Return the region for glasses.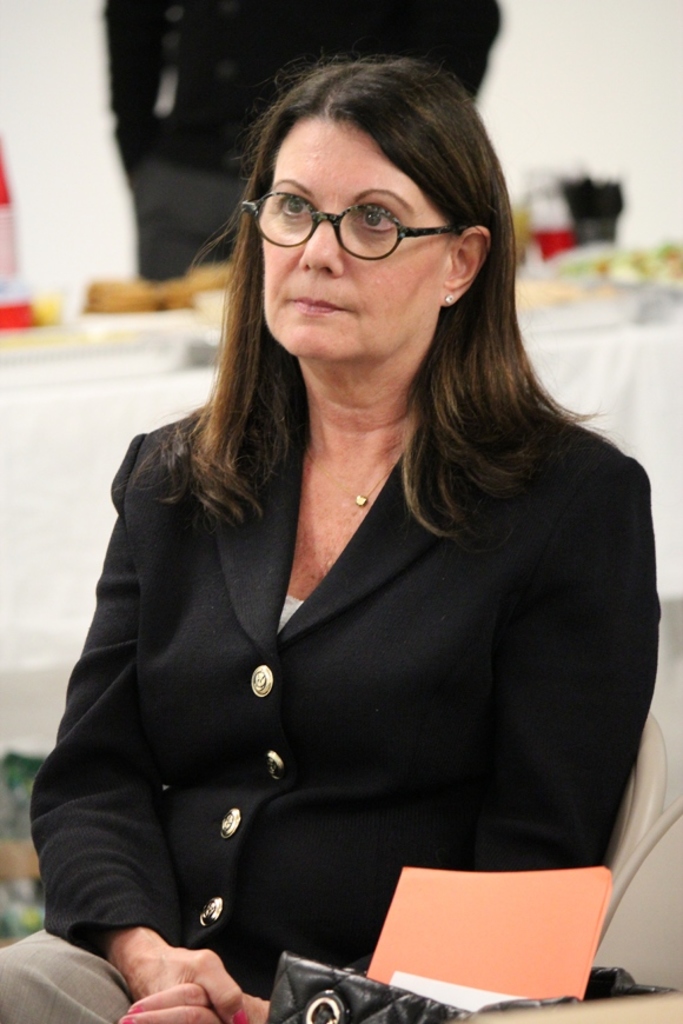
box(243, 173, 471, 254).
